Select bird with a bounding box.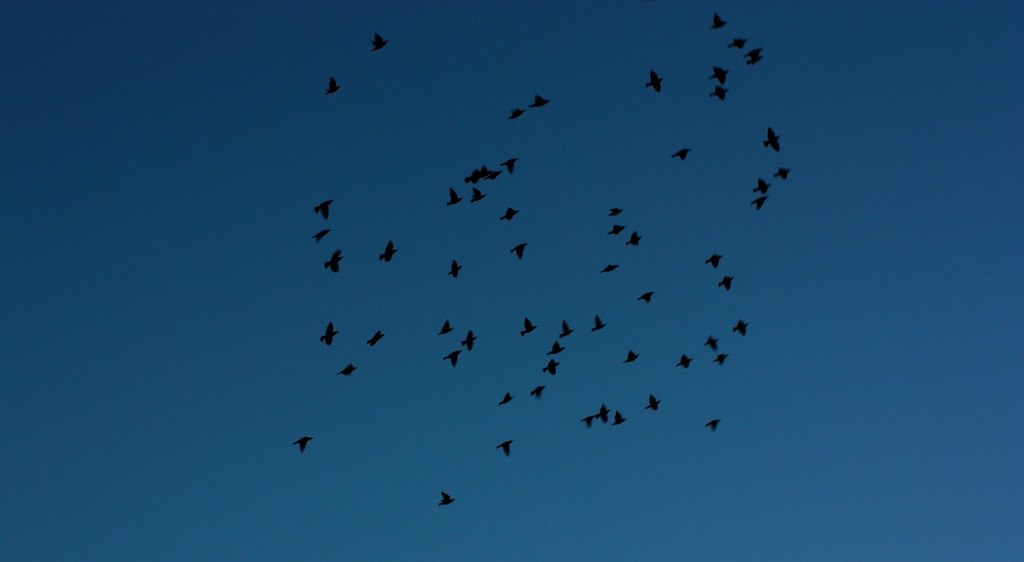
l=323, t=72, r=348, b=99.
